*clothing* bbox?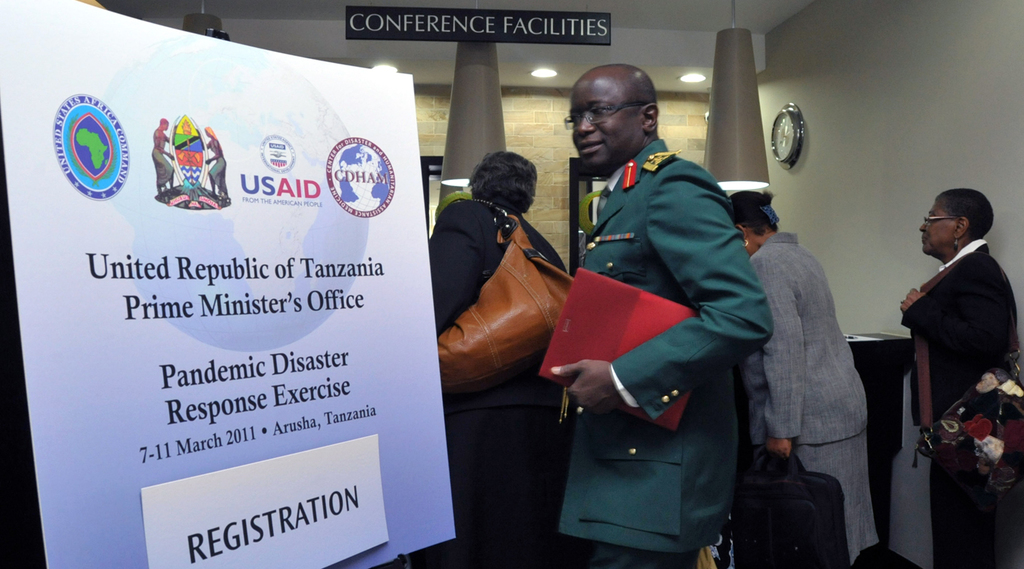
x1=542, y1=106, x2=789, y2=568
